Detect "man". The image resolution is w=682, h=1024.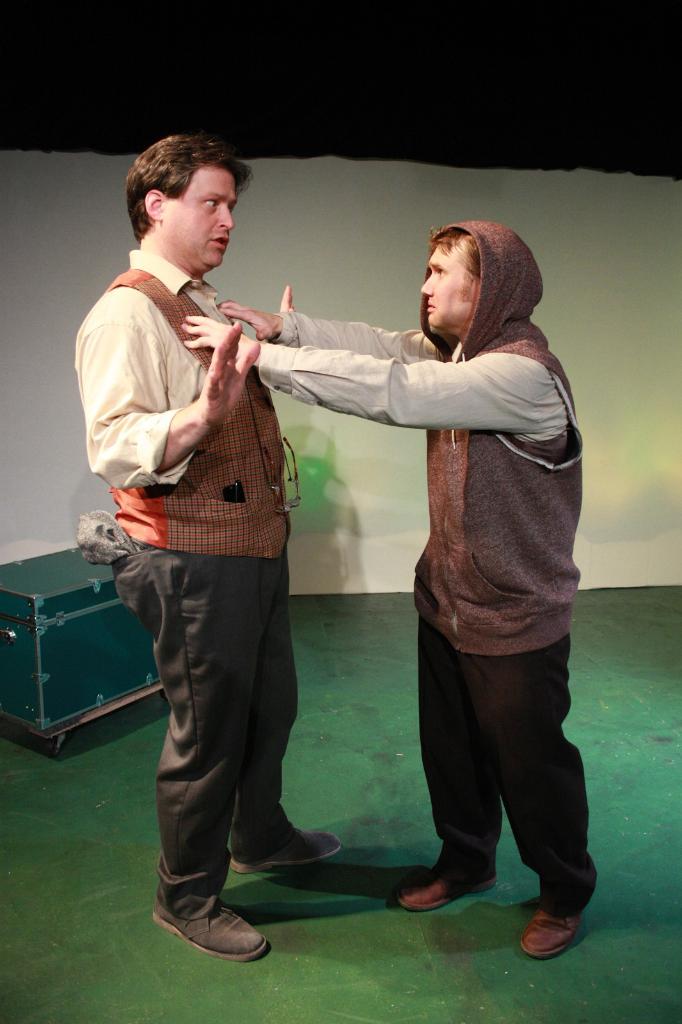
x1=71 y1=134 x2=347 y2=966.
